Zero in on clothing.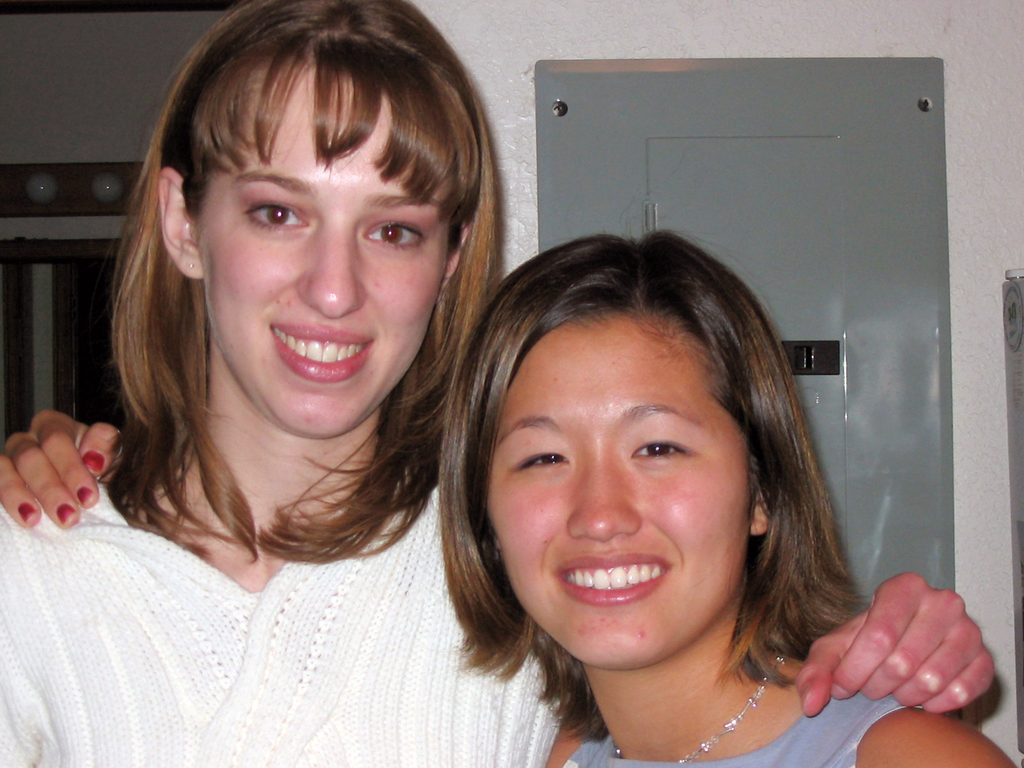
Zeroed in: (9, 388, 518, 733).
